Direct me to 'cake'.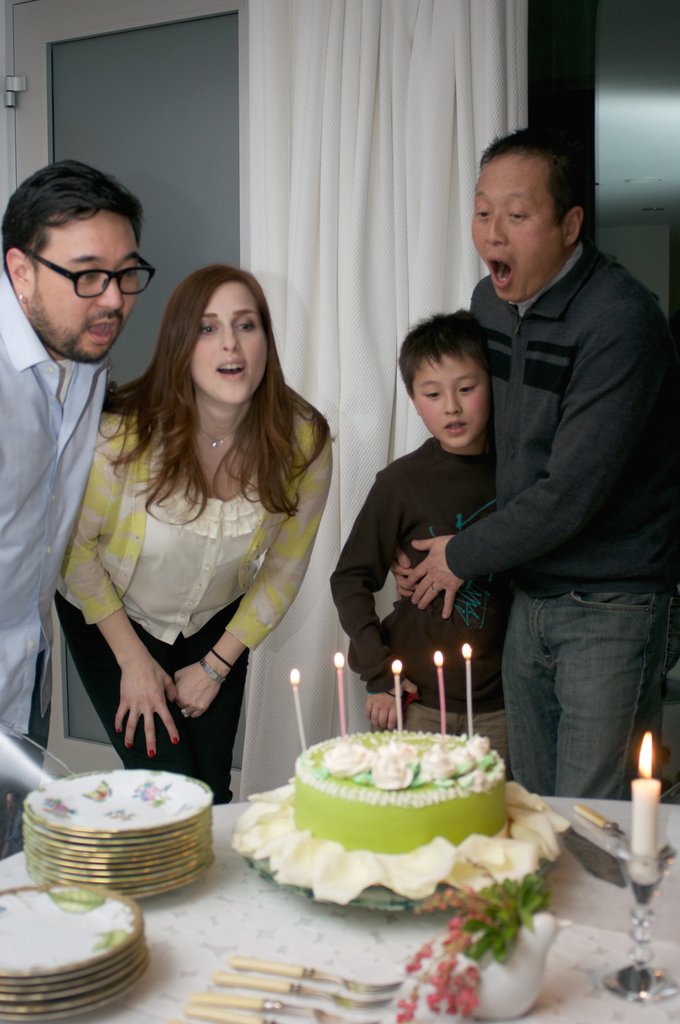
Direction: locate(220, 713, 579, 916).
